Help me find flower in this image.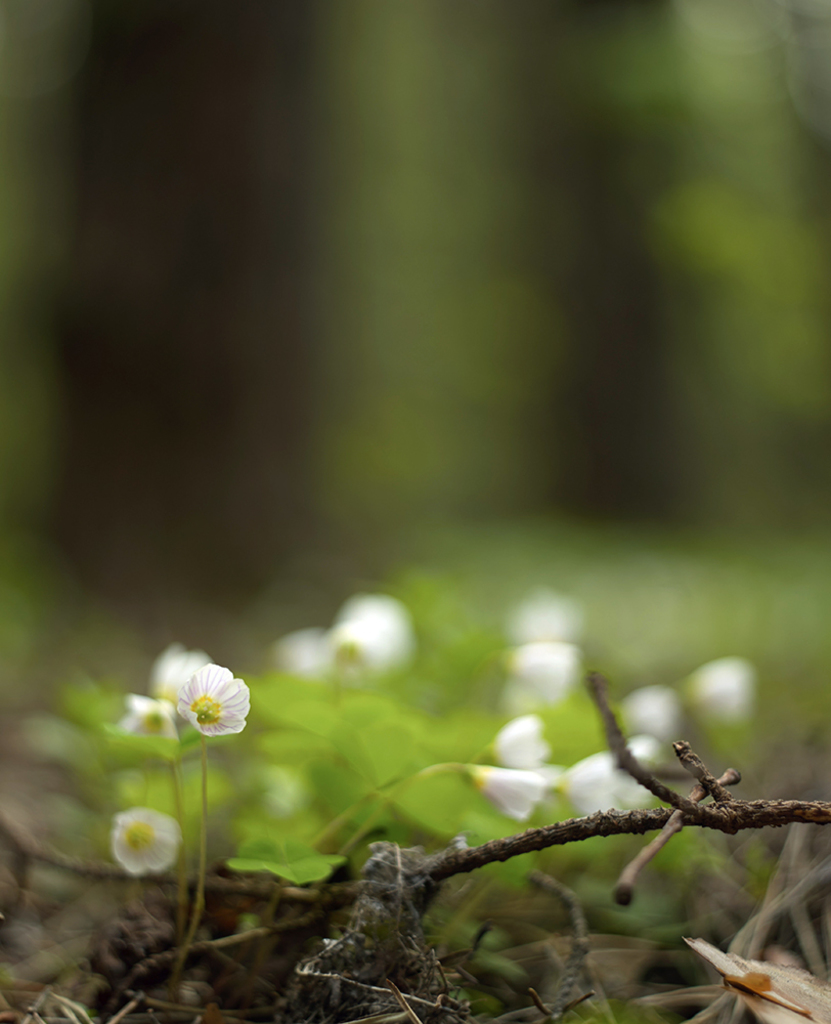
Found it: region(267, 626, 320, 672).
